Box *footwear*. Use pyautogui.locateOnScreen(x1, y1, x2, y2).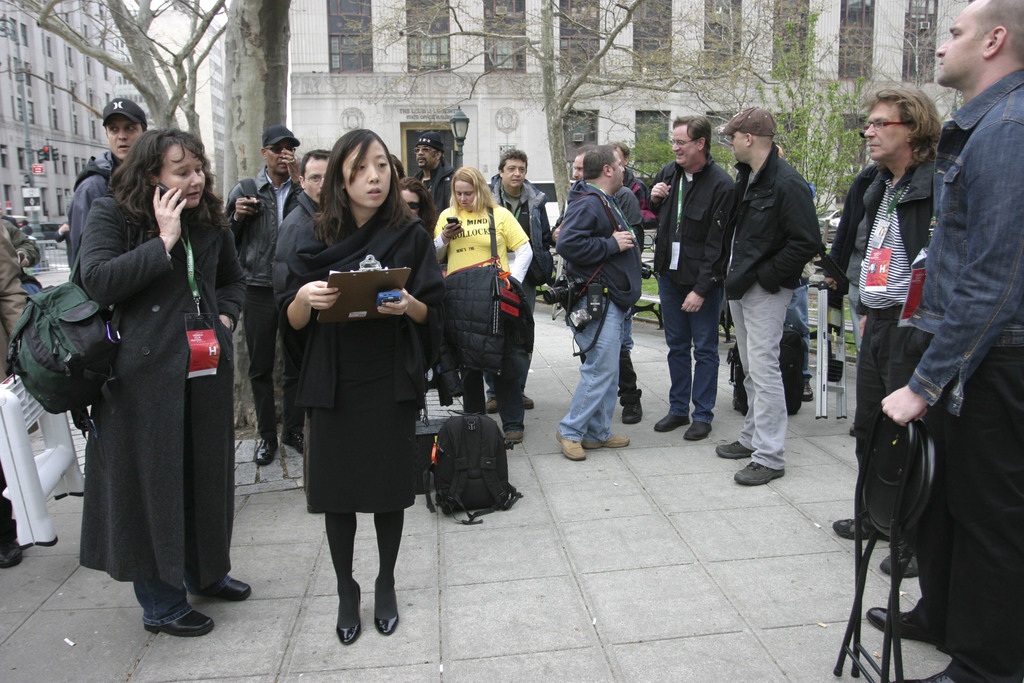
pyautogui.locateOnScreen(332, 575, 362, 641).
